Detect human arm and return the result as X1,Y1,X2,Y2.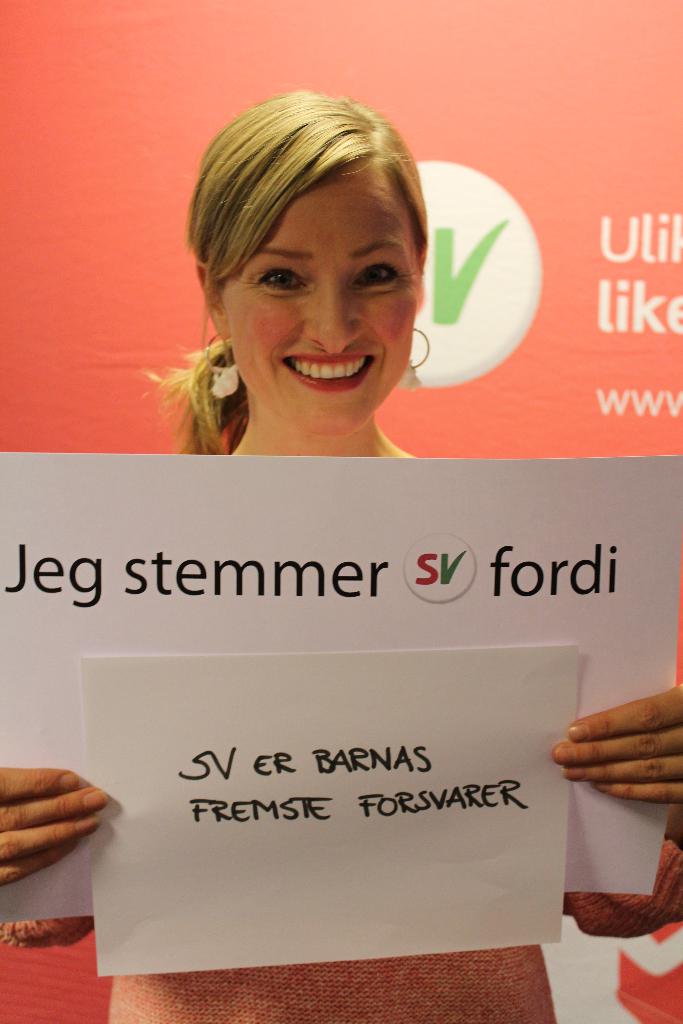
550,690,682,937.
